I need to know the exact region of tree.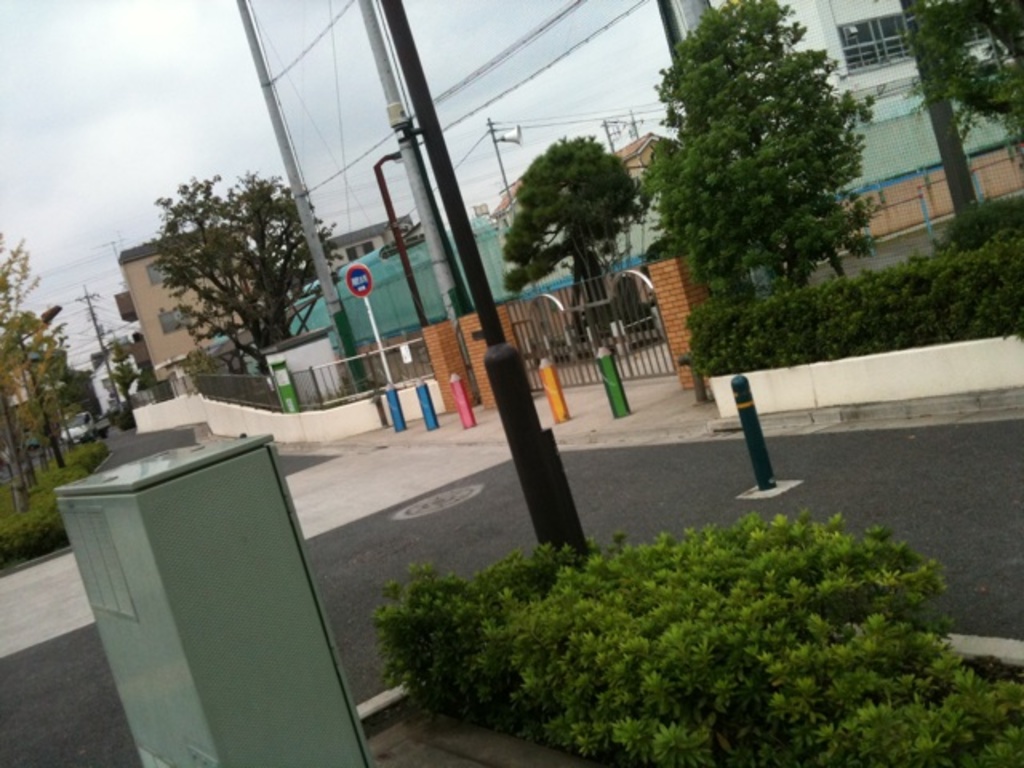
Region: [left=157, top=168, right=342, bottom=395].
